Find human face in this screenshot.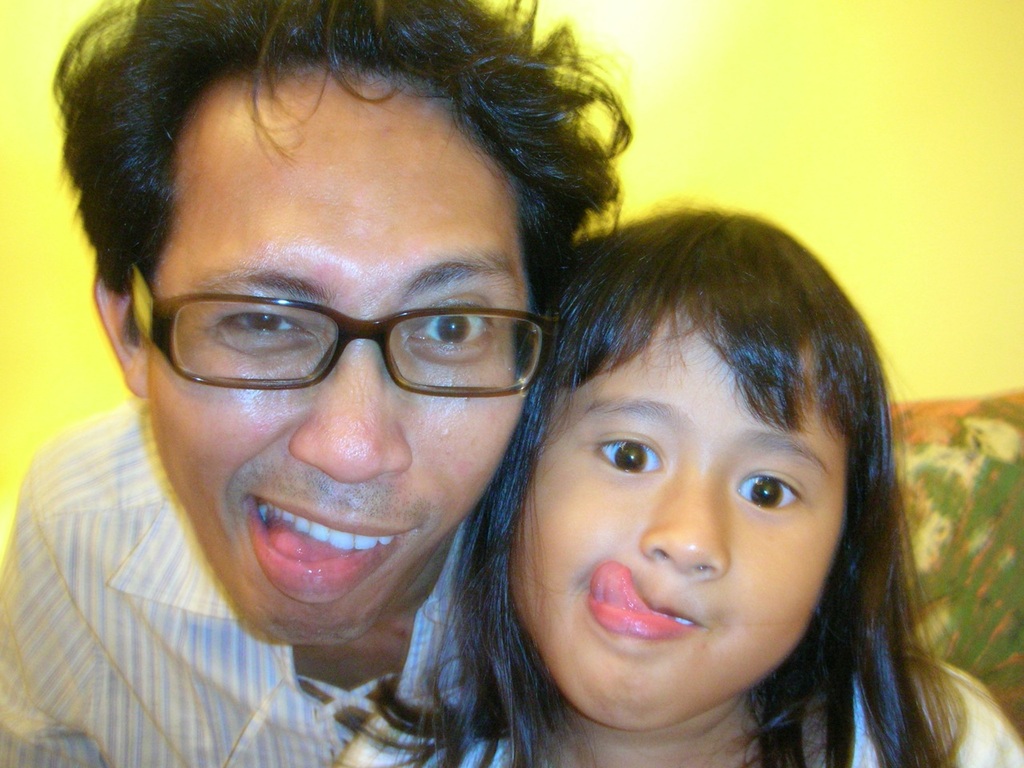
The bounding box for human face is <bbox>514, 303, 848, 726</bbox>.
